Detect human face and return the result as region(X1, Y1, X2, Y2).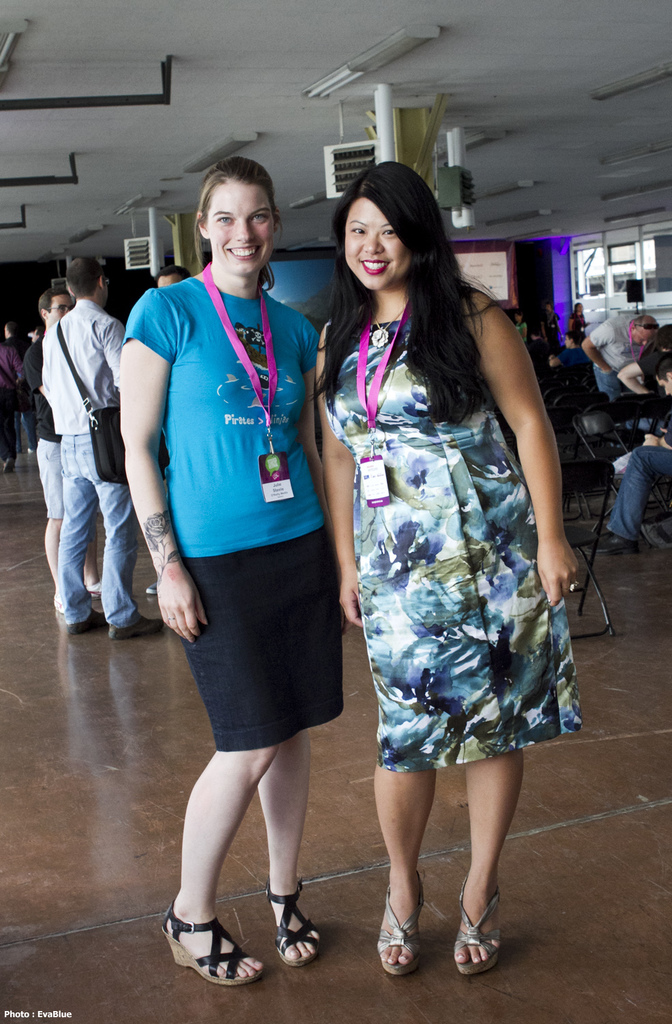
region(53, 295, 71, 319).
